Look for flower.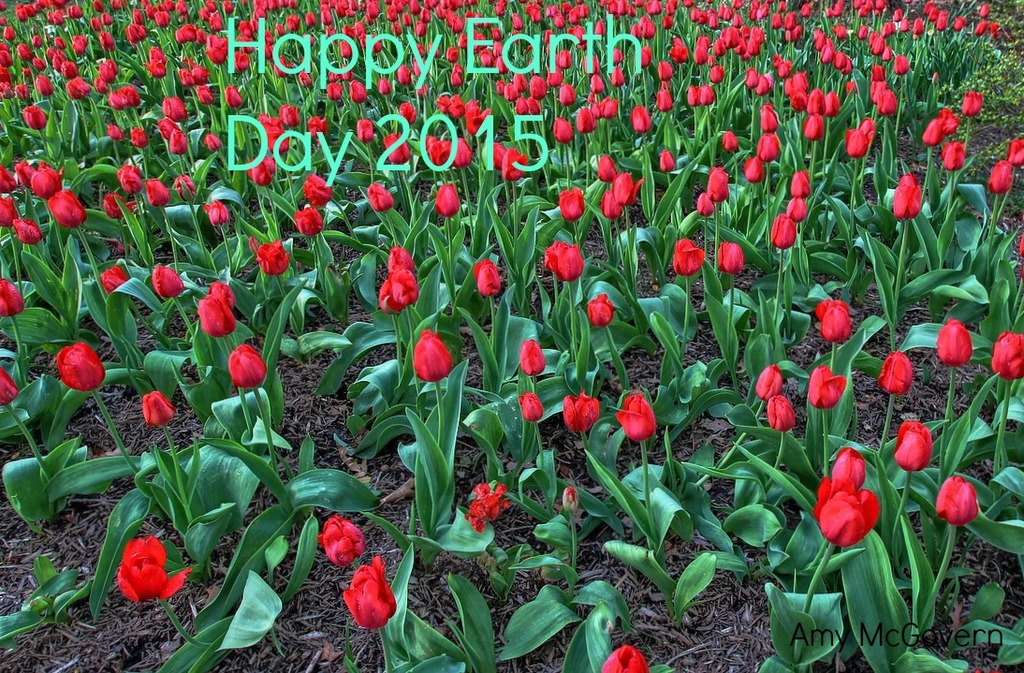
Found: (x1=367, y1=183, x2=390, y2=211).
